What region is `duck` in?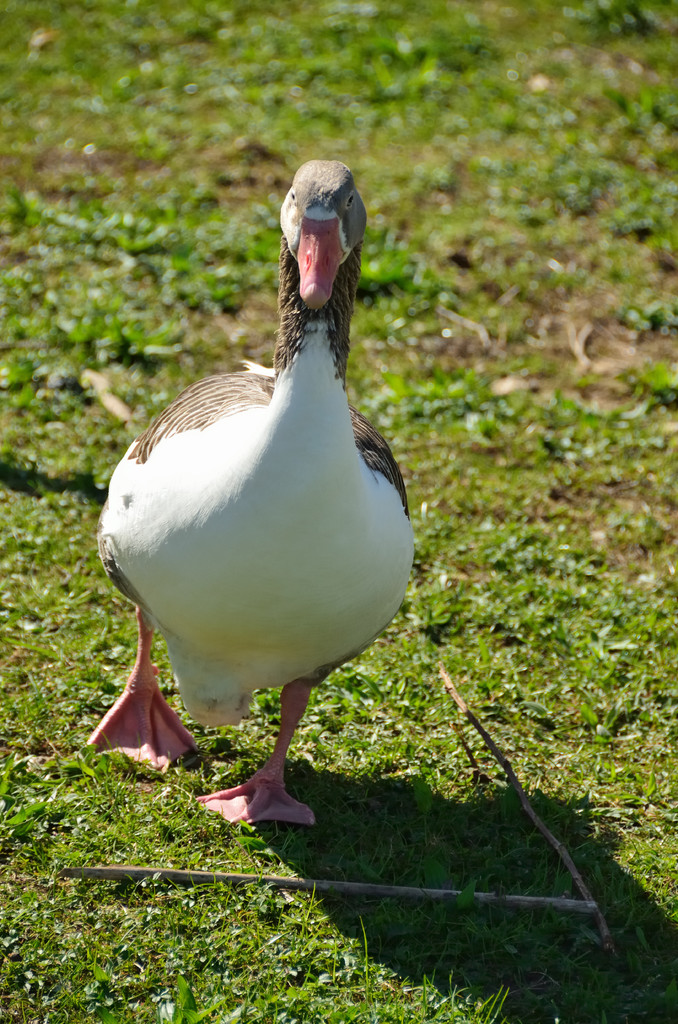
86:132:421:859.
